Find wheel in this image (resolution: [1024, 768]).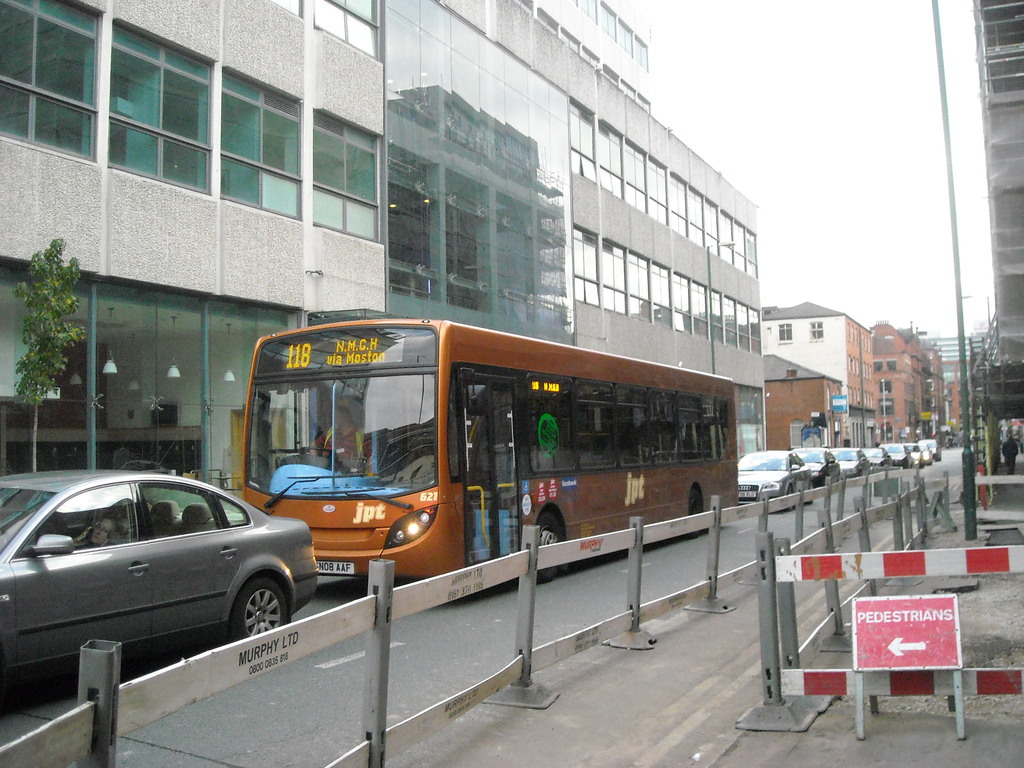
<bbox>787, 488, 794, 511</bbox>.
